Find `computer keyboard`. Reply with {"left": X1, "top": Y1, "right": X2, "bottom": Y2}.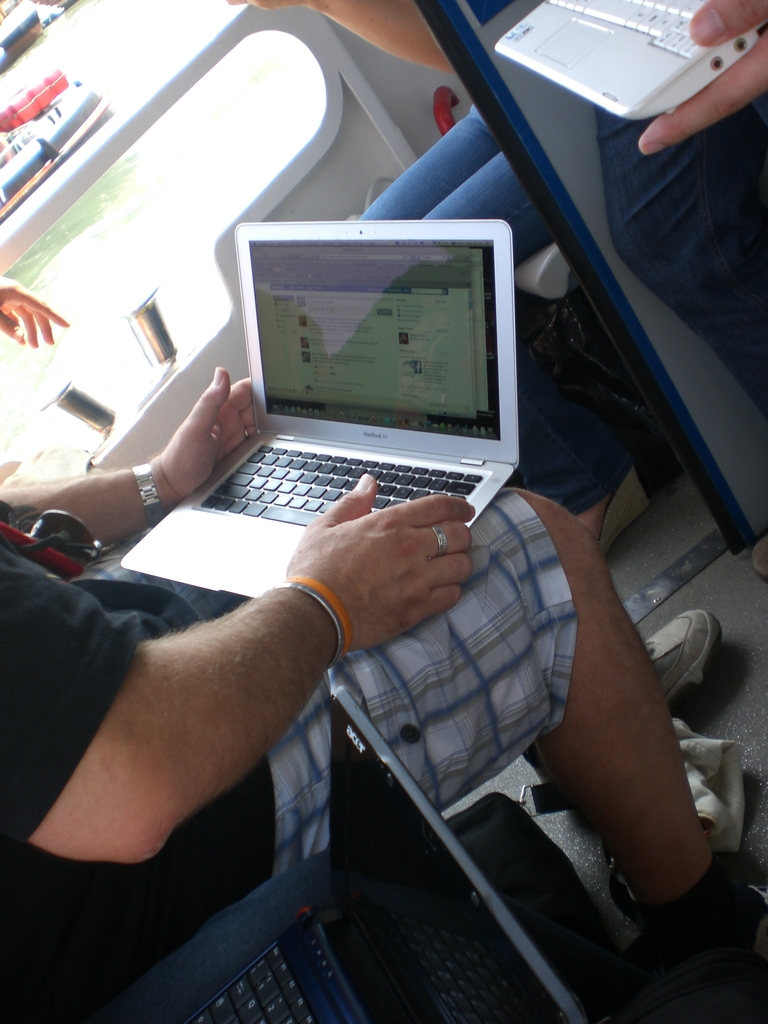
{"left": 195, "top": 438, "right": 490, "bottom": 525}.
